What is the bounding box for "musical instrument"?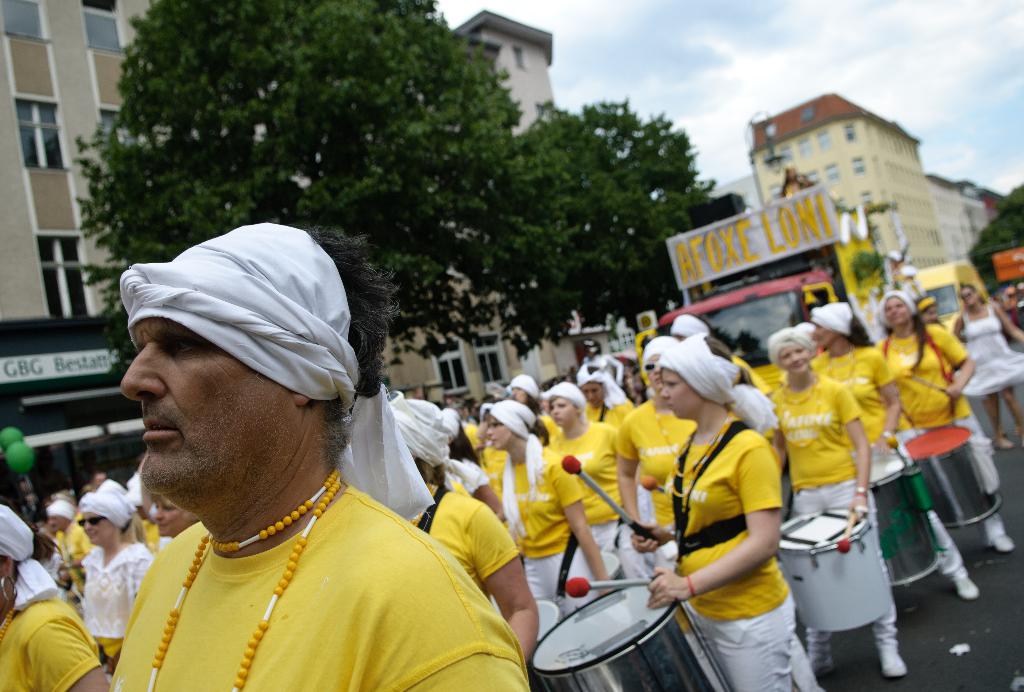
776, 505, 896, 635.
